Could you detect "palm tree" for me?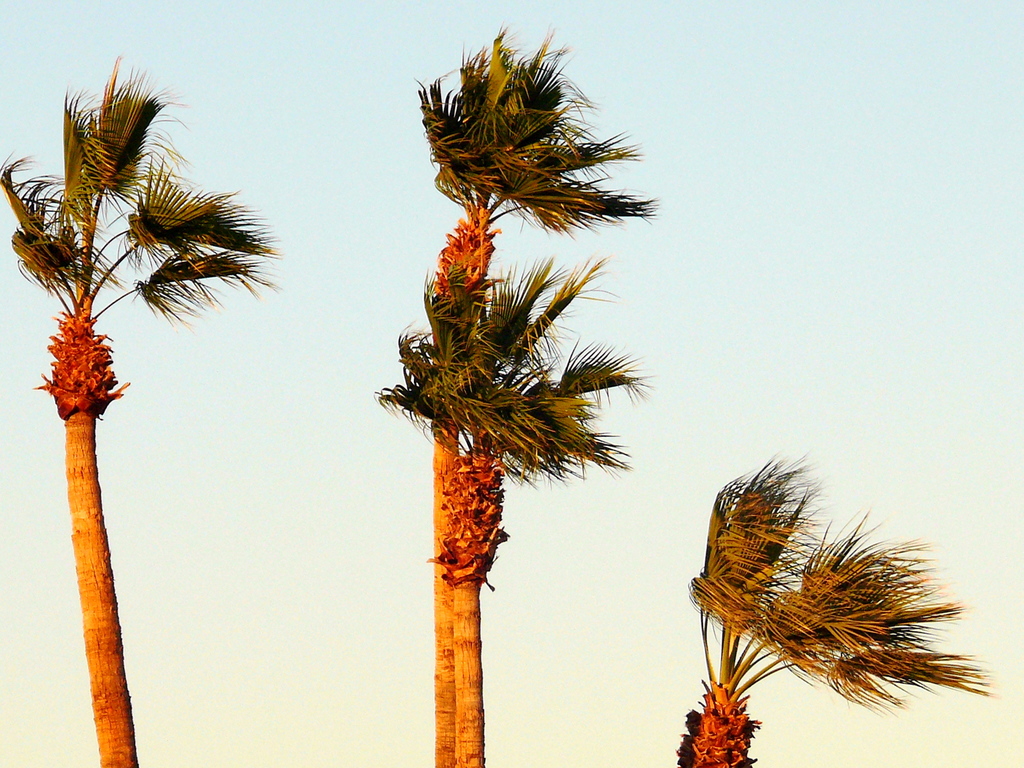
Detection result: 682/461/993/764.
